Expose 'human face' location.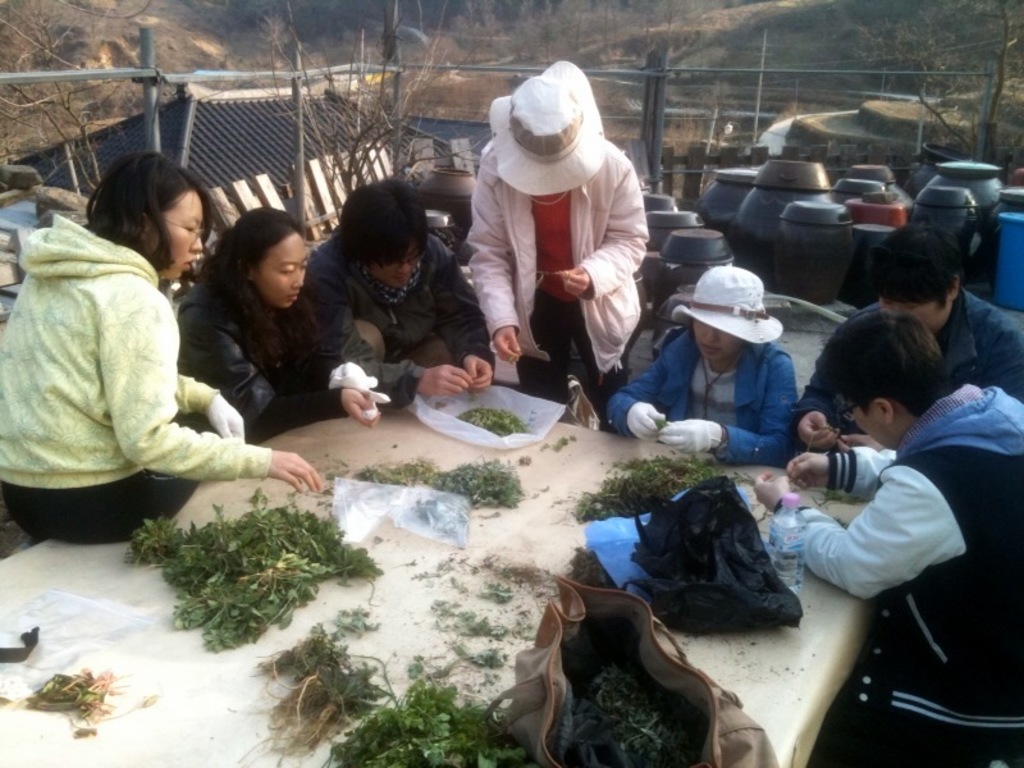
Exposed at (370,250,417,289).
